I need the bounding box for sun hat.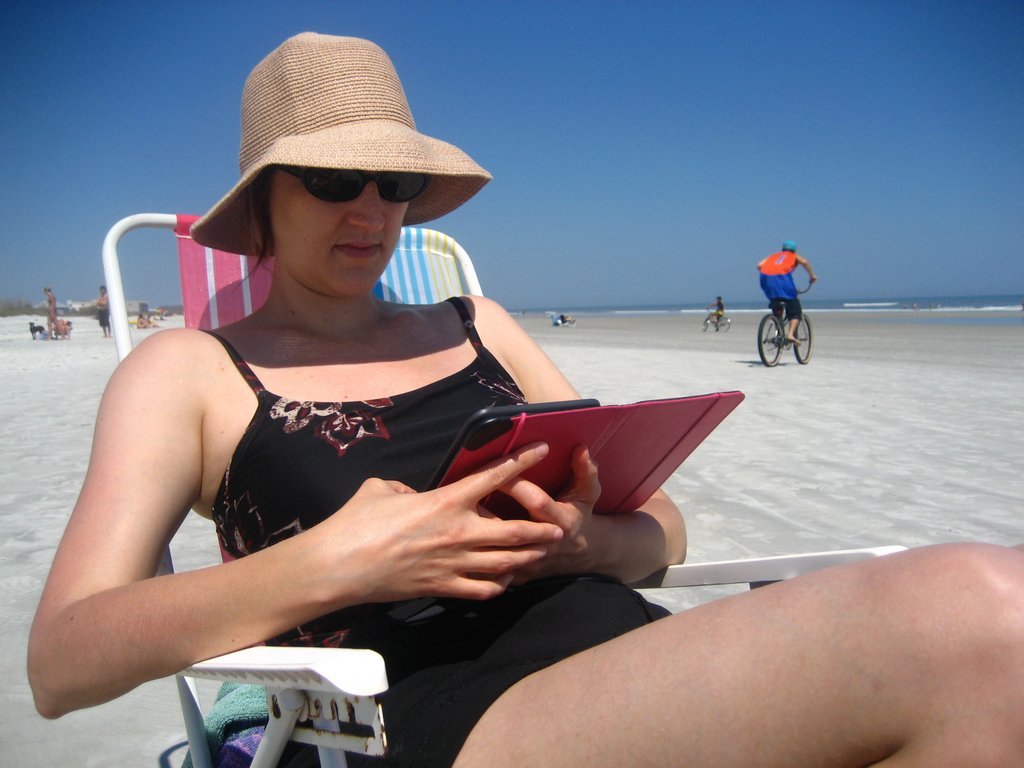
Here it is: bbox=(184, 27, 500, 262).
